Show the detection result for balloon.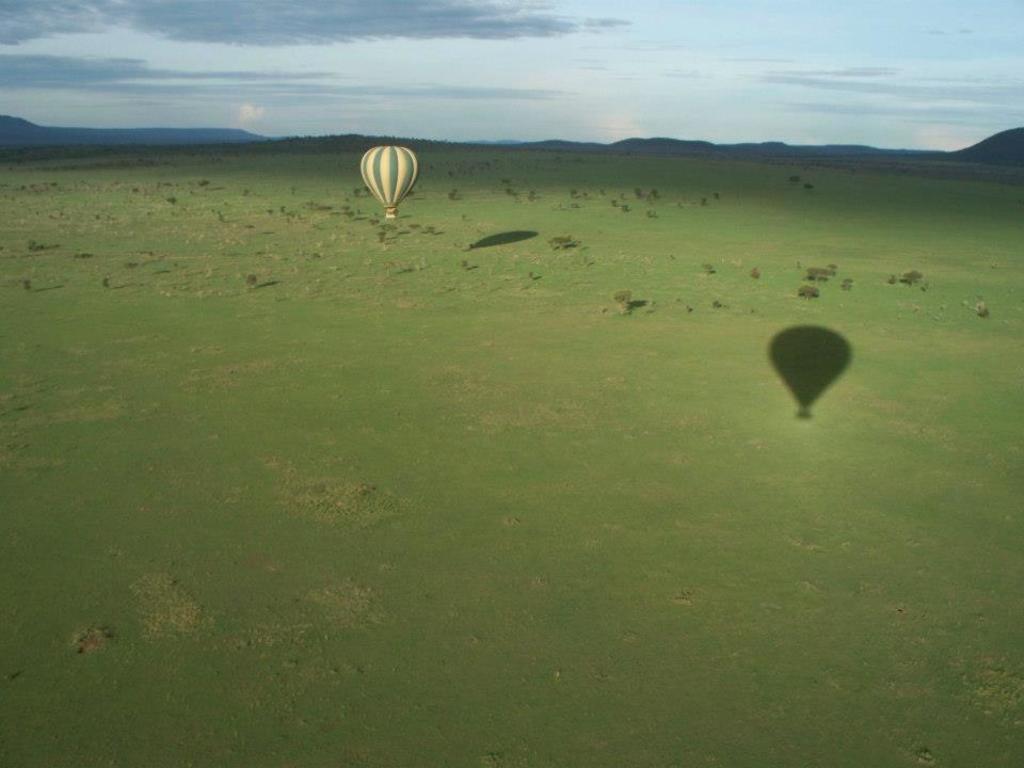
(x1=357, y1=146, x2=422, y2=209).
